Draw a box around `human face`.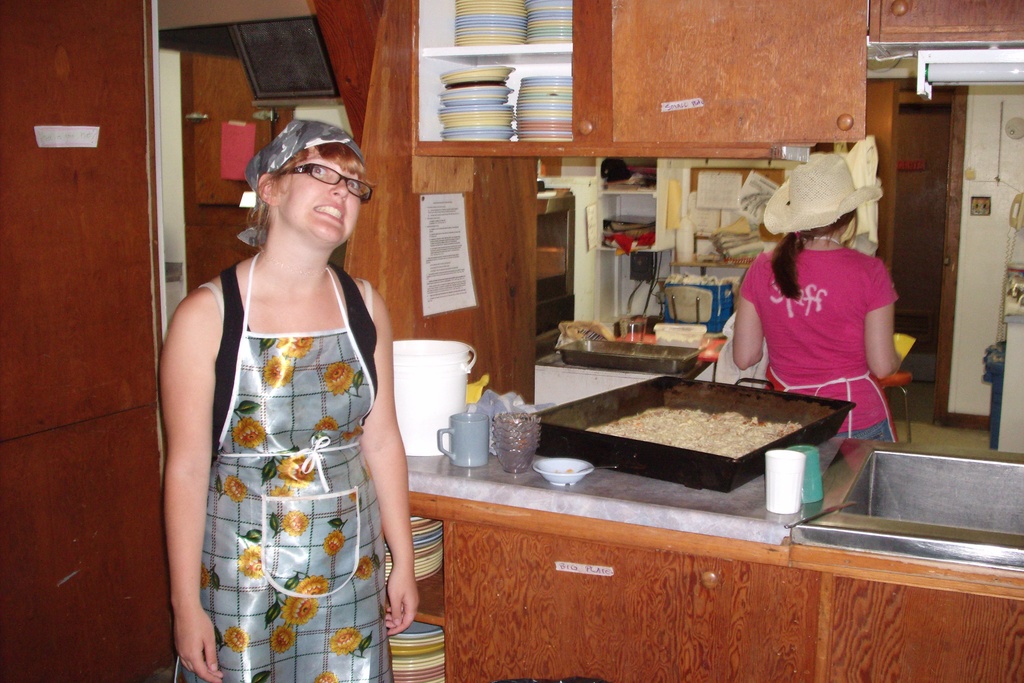
Rect(278, 157, 360, 251).
